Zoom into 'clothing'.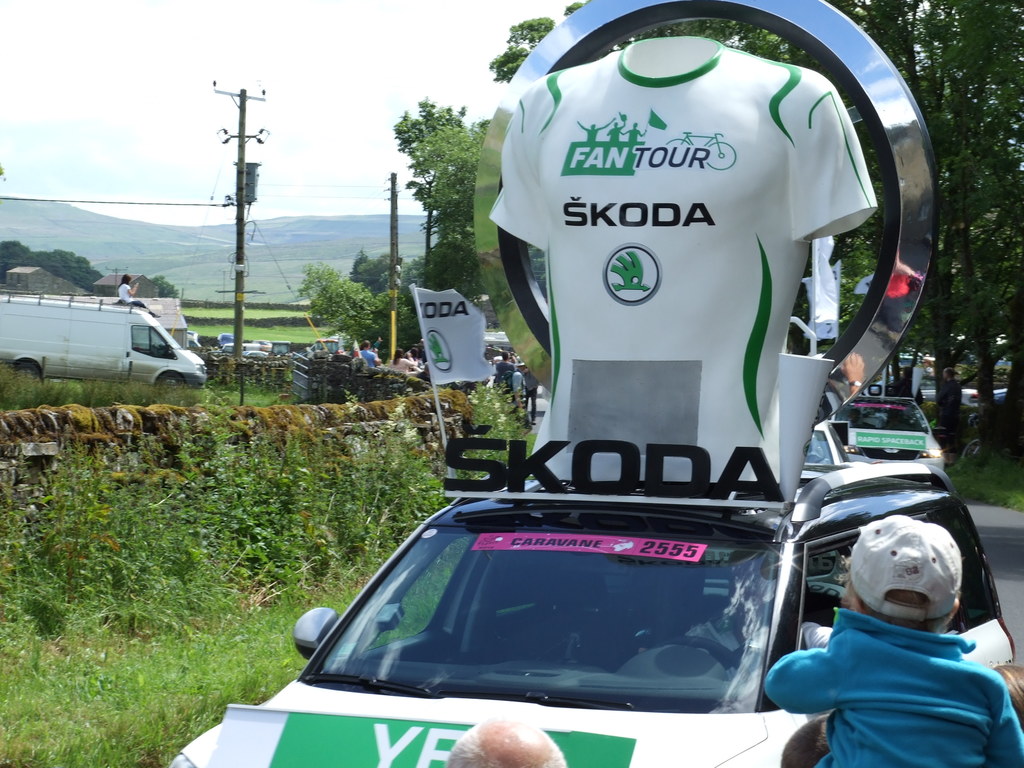
Zoom target: {"left": 397, "top": 355, "right": 413, "bottom": 368}.
